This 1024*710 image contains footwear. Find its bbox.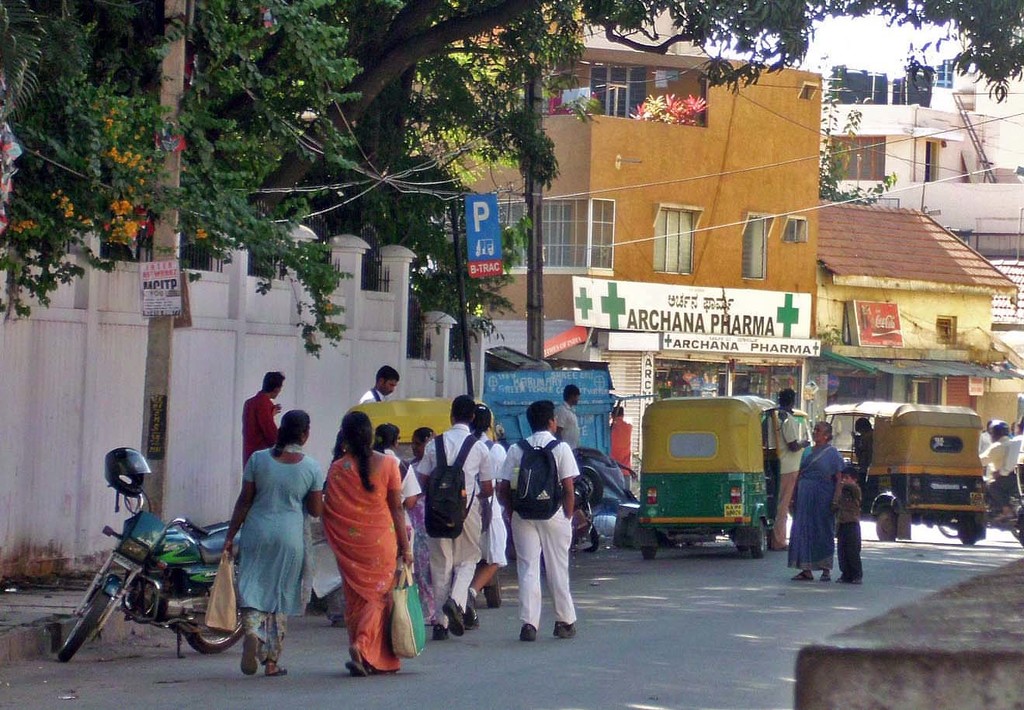
814/567/831/580.
